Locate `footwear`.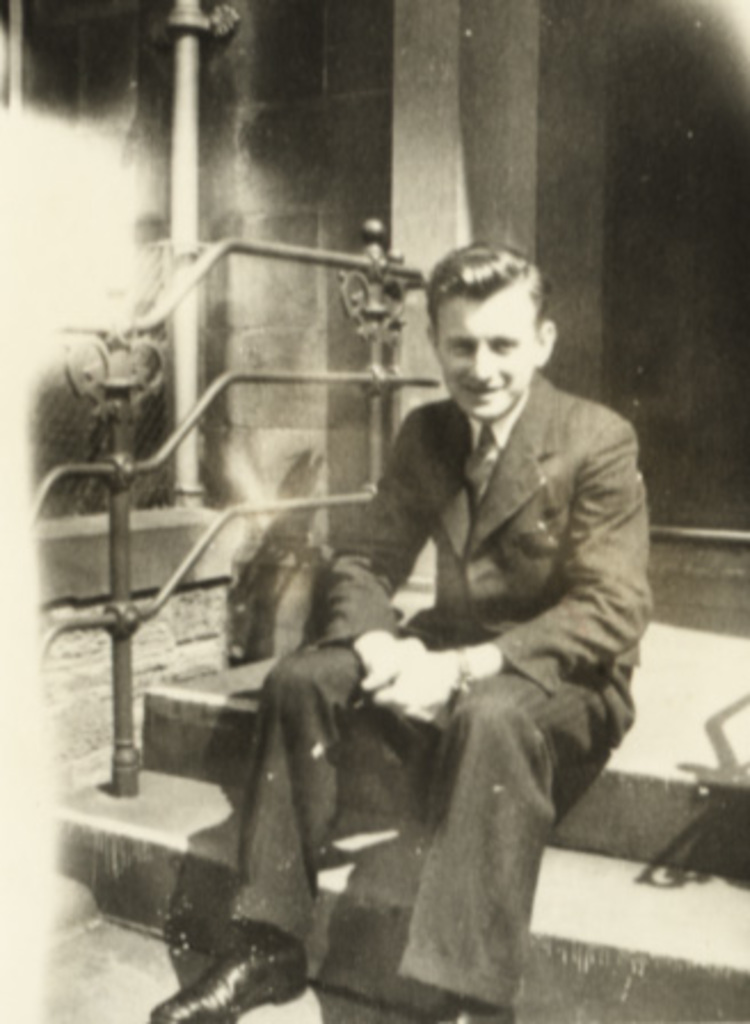
Bounding box: x1=423, y1=999, x2=512, y2=1022.
